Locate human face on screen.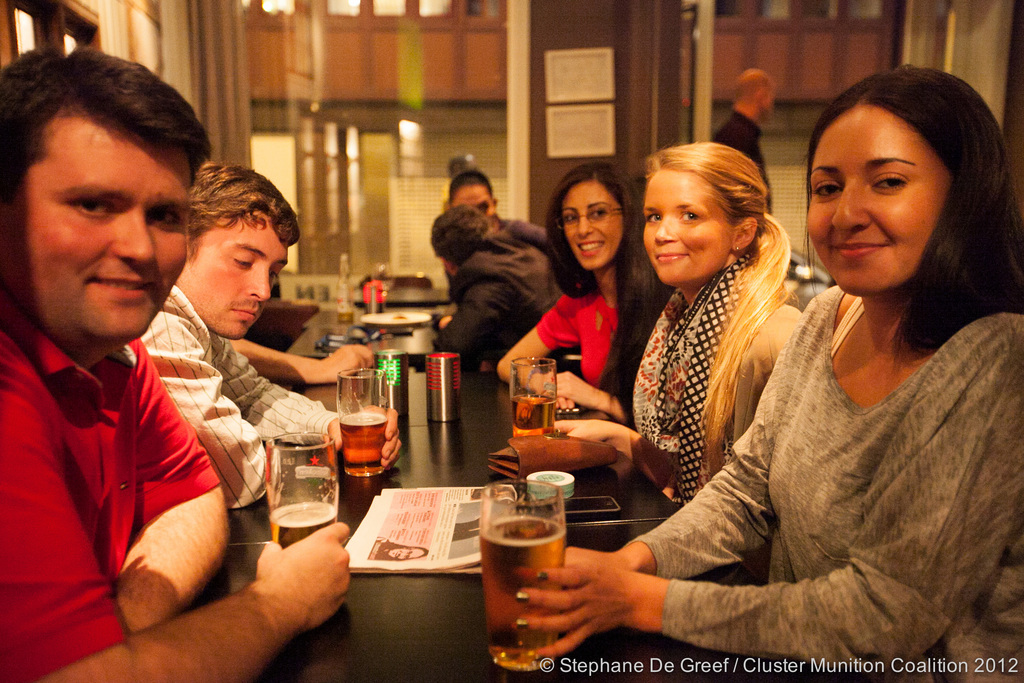
On screen at 178, 217, 301, 334.
